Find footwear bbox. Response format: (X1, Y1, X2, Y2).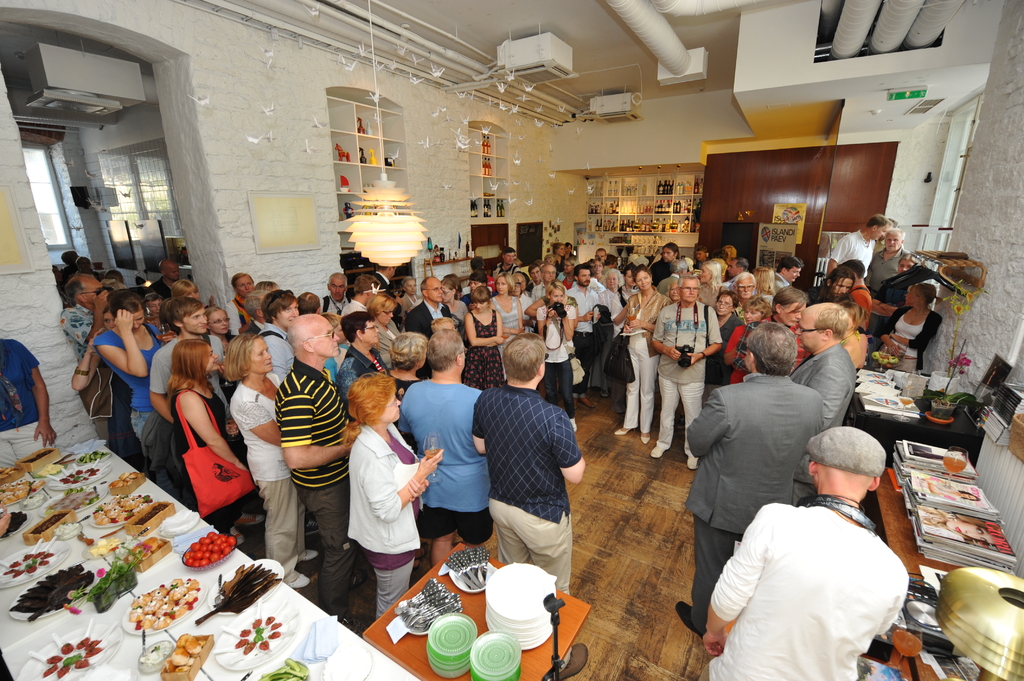
(225, 509, 266, 546).
